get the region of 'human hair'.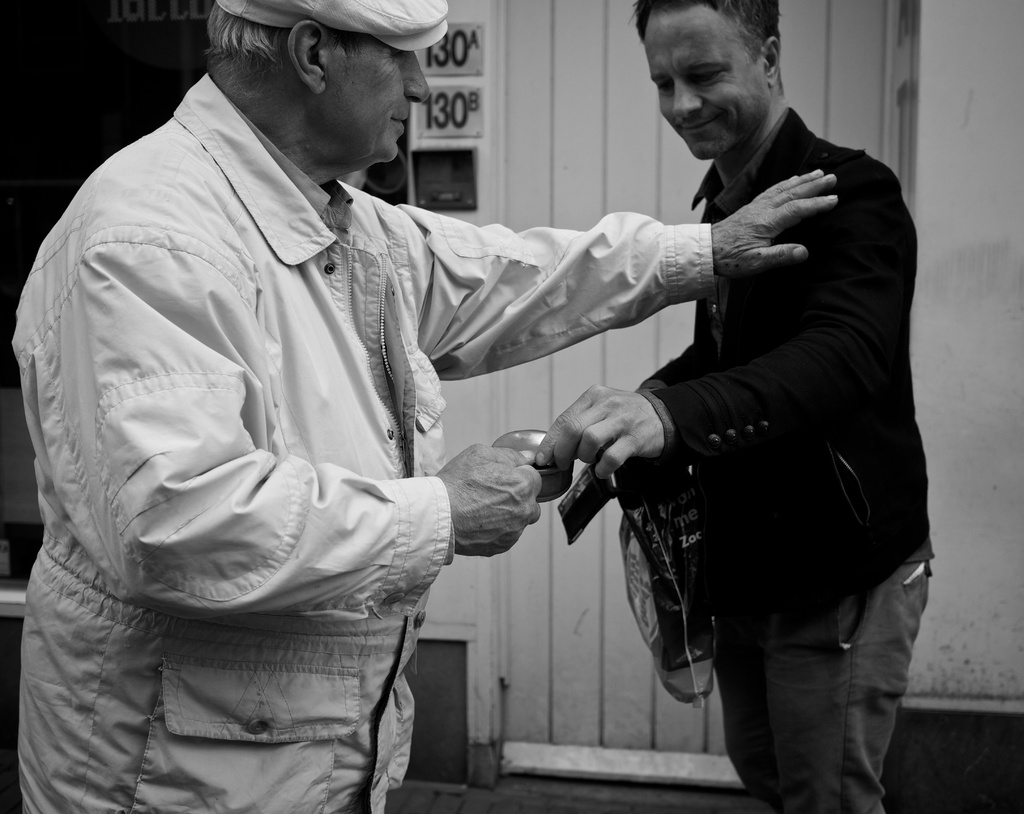
Rect(626, 0, 786, 68).
